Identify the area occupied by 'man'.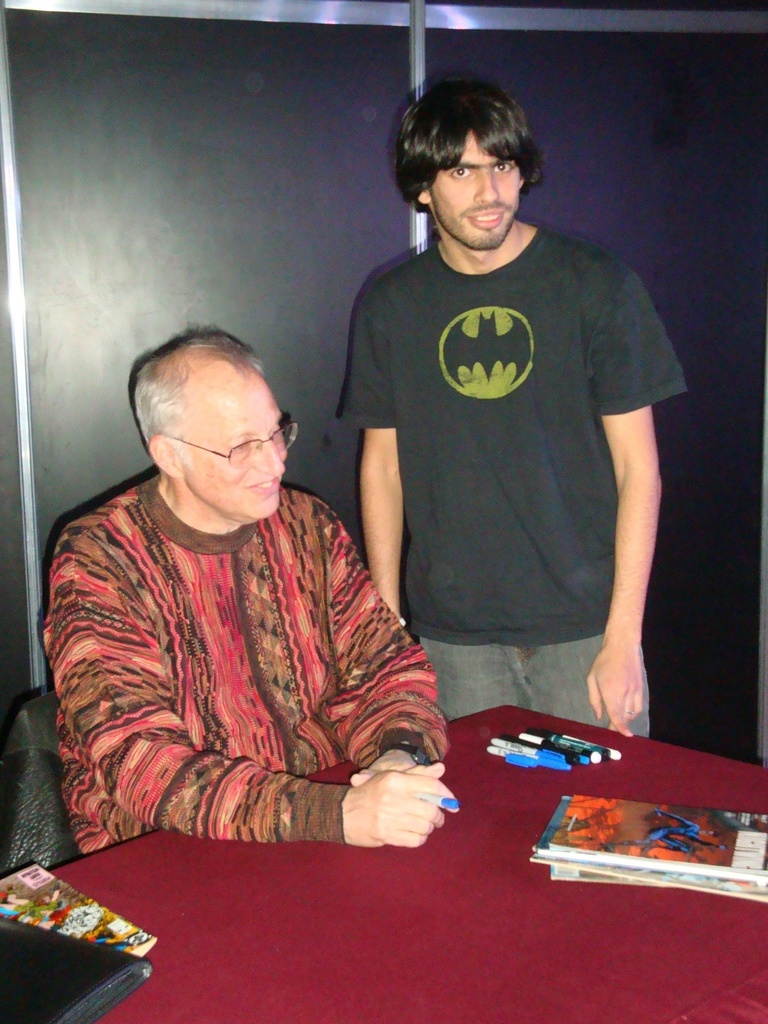
Area: bbox=[330, 68, 693, 744].
